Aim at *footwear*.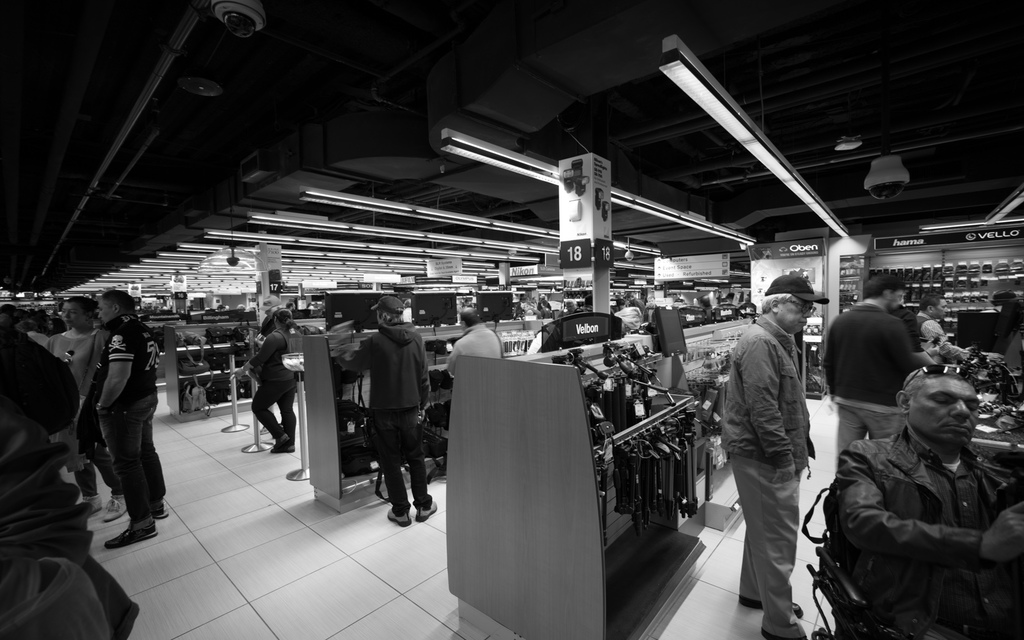
Aimed at bbox=(736, 596, 804, 613).
